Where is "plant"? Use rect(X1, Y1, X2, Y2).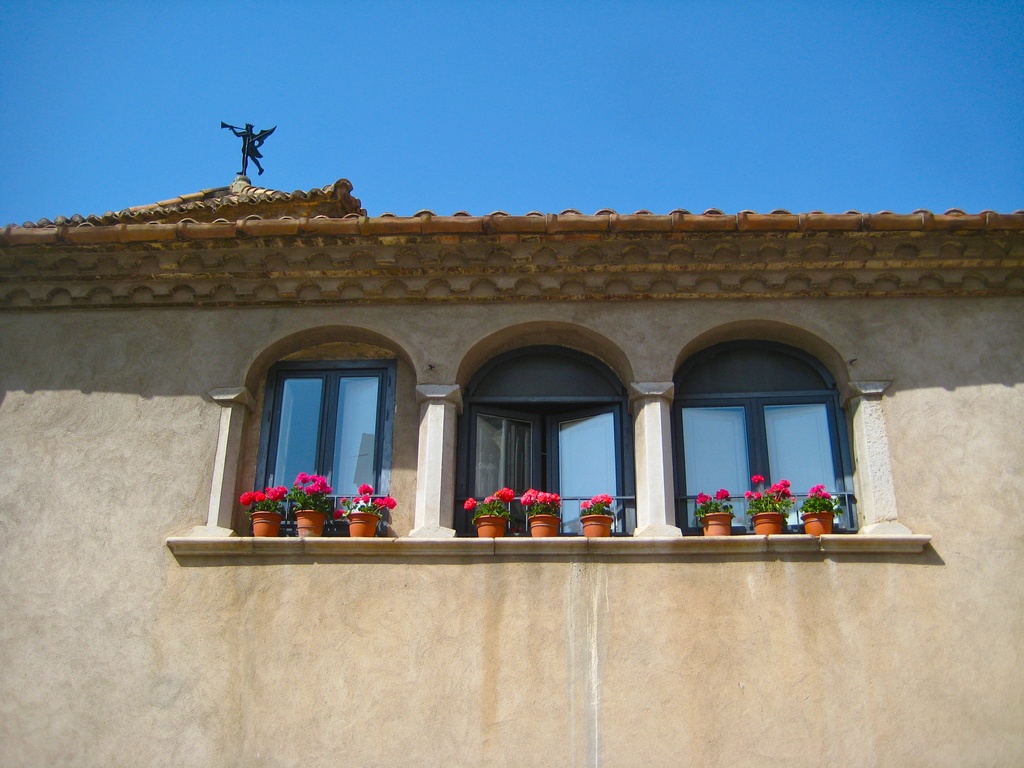
rect(743, 472, 799, 513).
